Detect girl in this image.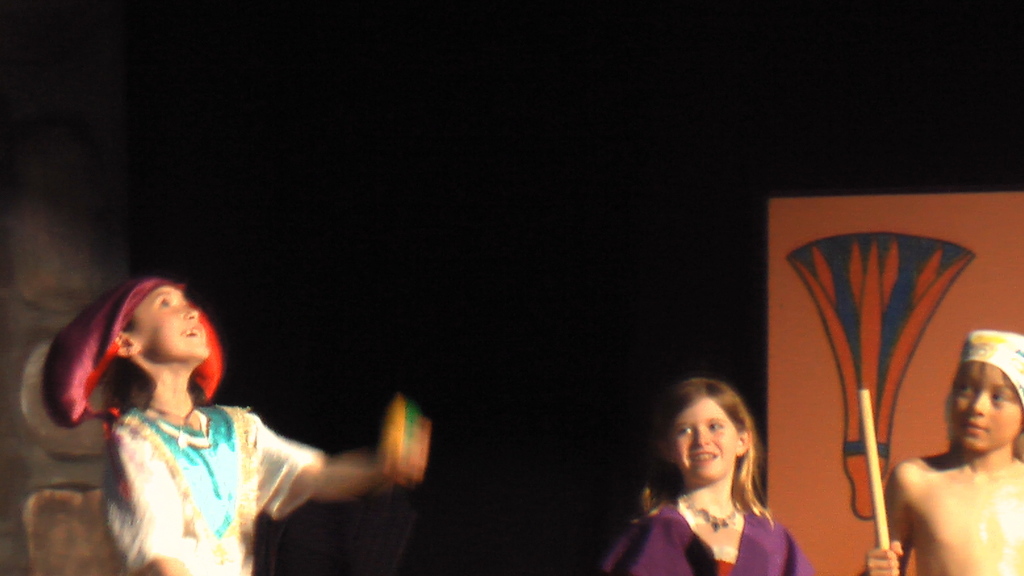
Detection: x1=599, y1=379, x2=816, y2=575.
